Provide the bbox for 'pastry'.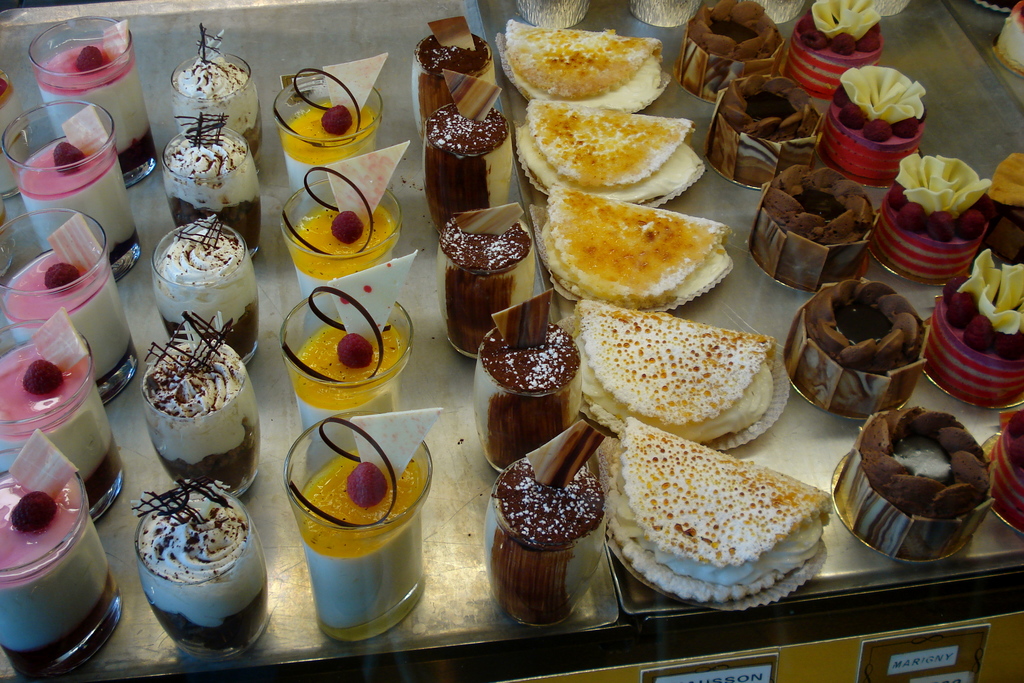
box=[157, 210, 253, 361].
